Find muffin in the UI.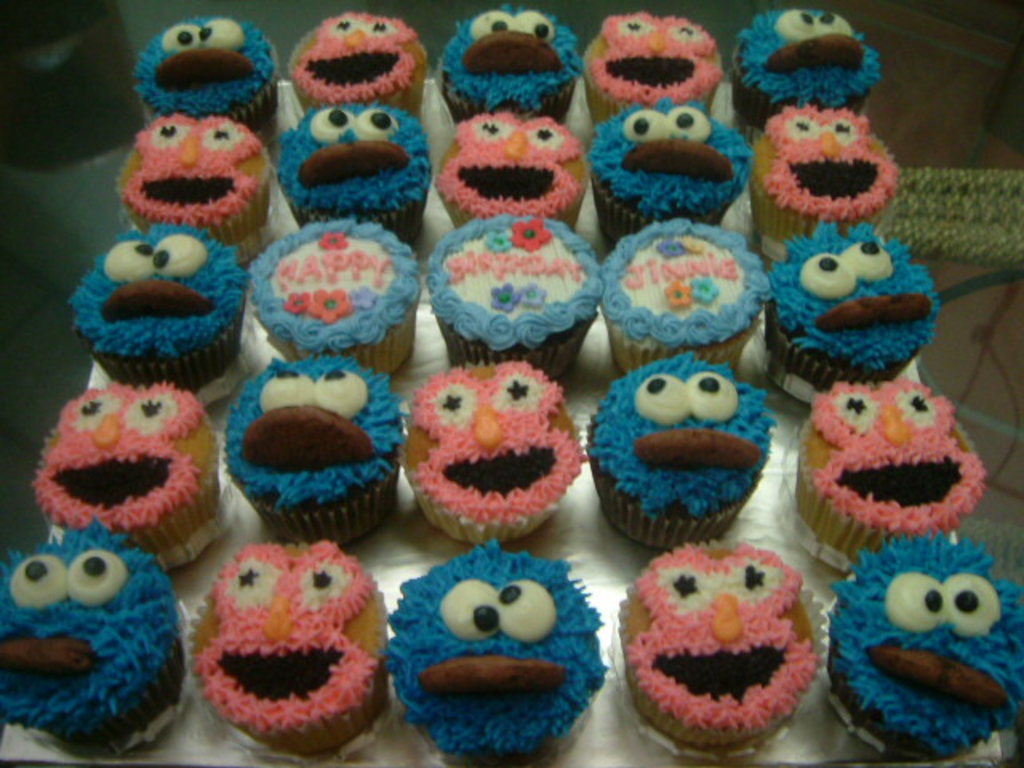
UI element at box=[229, 358, 392, 538].
